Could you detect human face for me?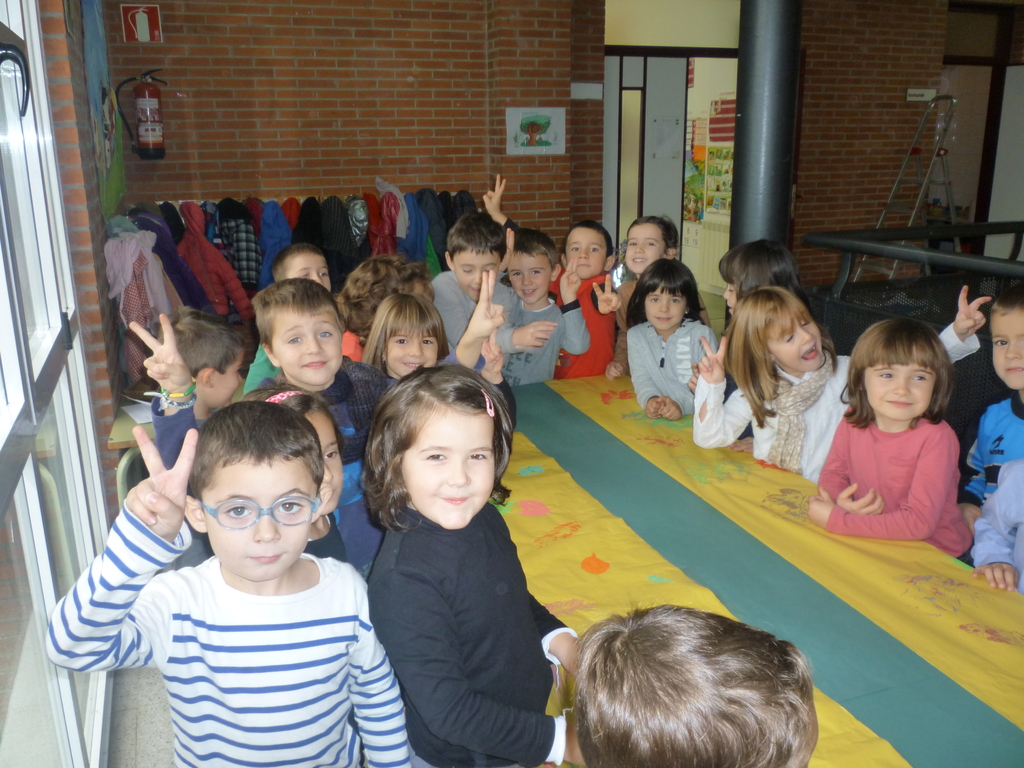
Detection result: [402,403,494,527].
